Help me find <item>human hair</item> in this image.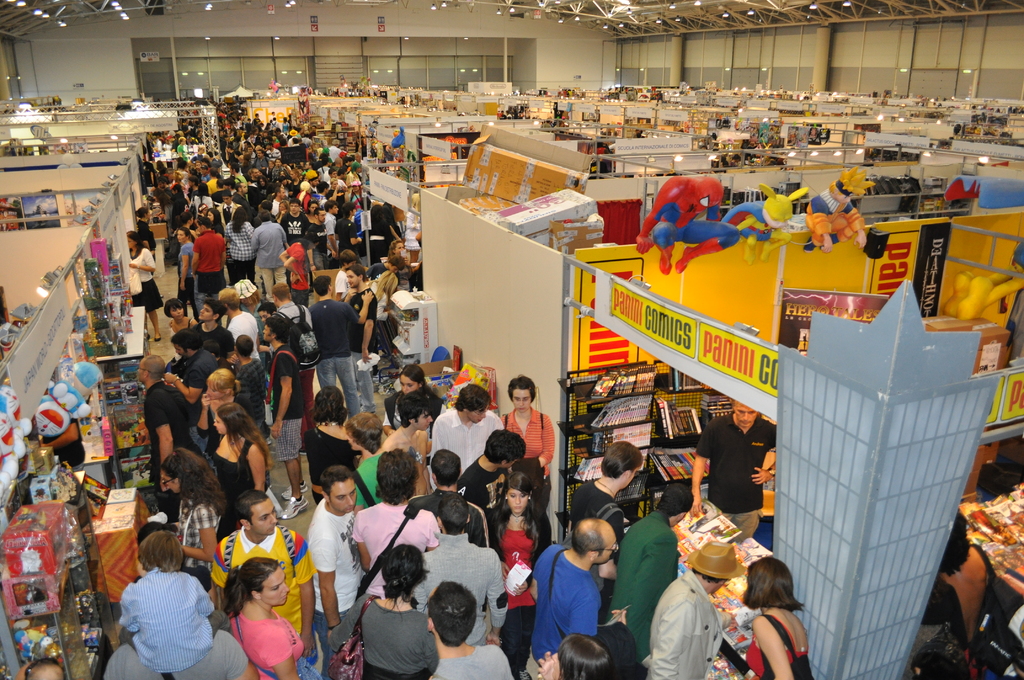
Found it: rect(220, 287, 239, 309).
